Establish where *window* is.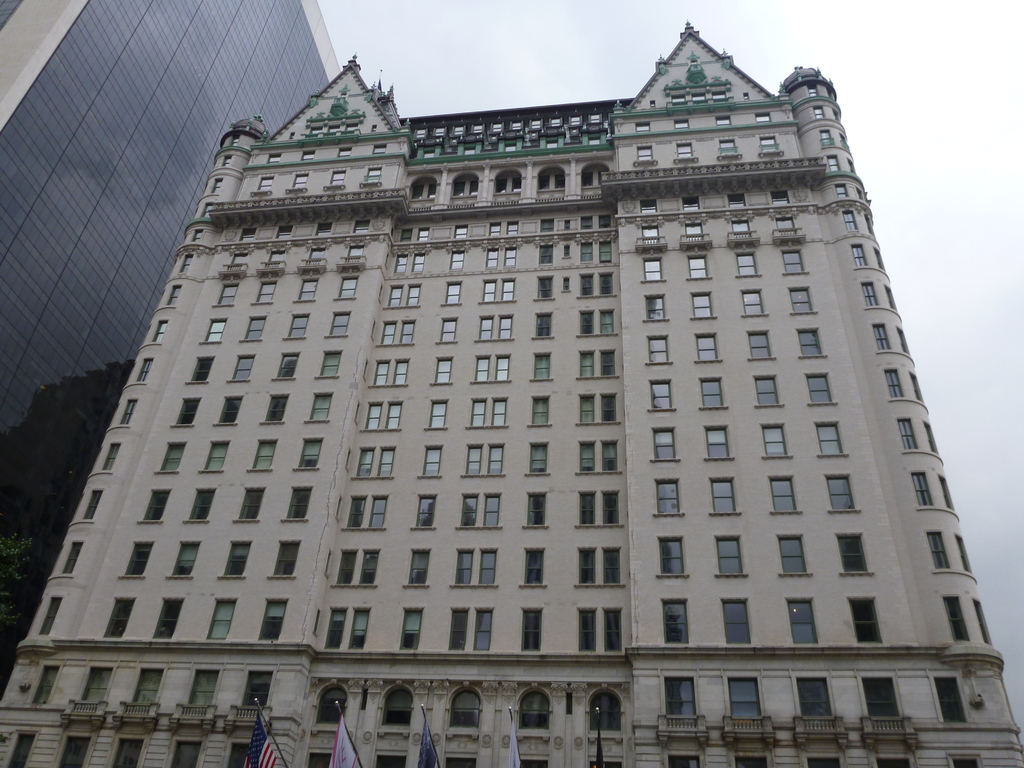
Established at rect(230, 133, 239, 148).
